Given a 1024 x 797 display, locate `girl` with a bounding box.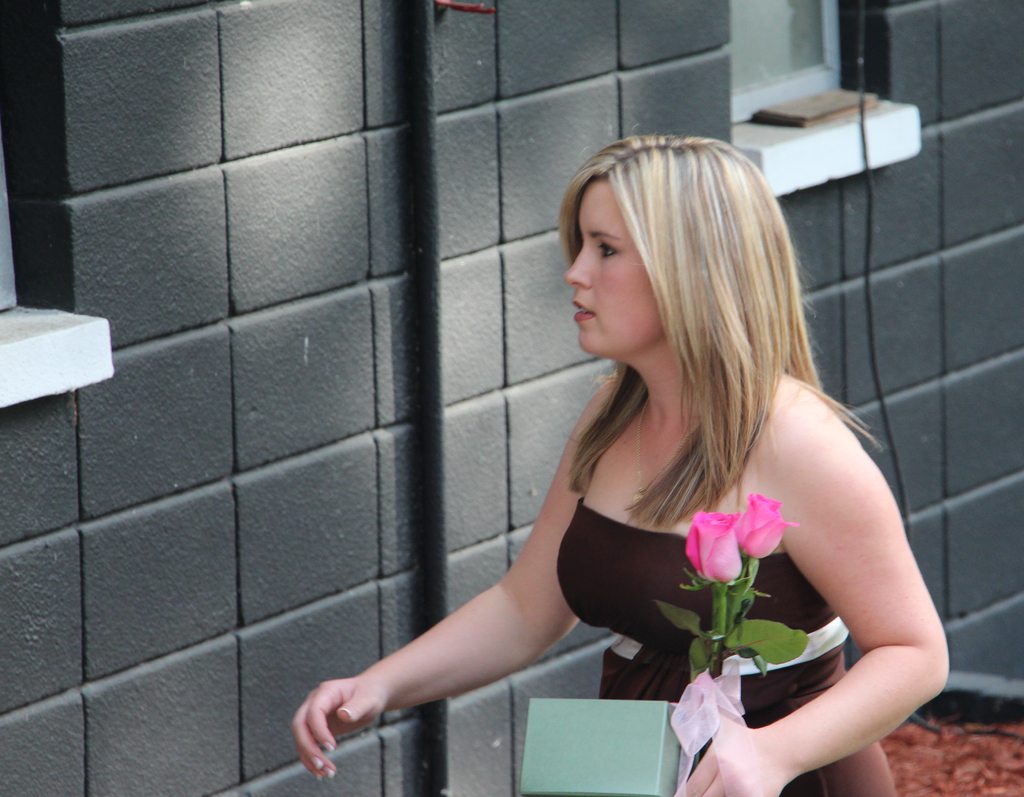
Located: 290:137:945:793.
